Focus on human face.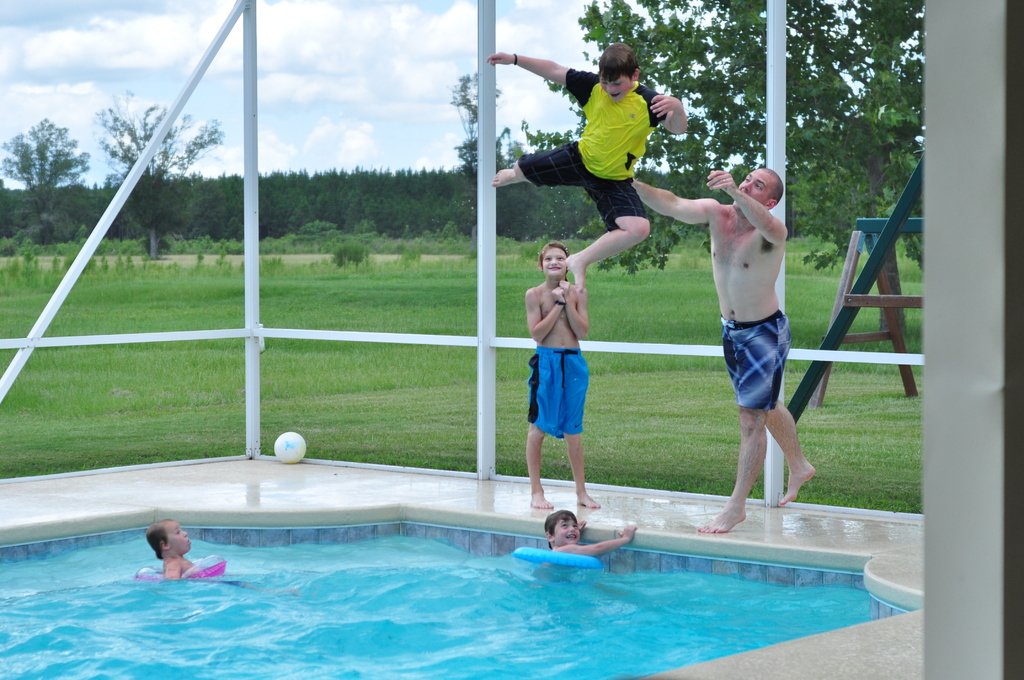
Focused at (554,518,579,544).
